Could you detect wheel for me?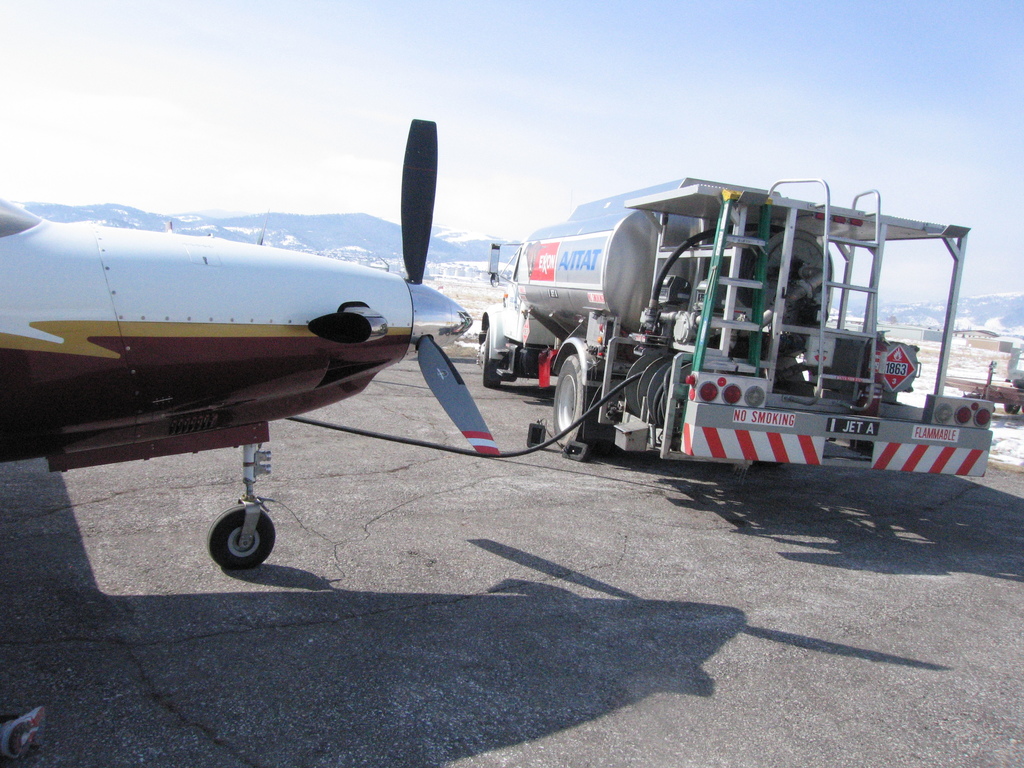
Detection result: 204 506 275 568.
